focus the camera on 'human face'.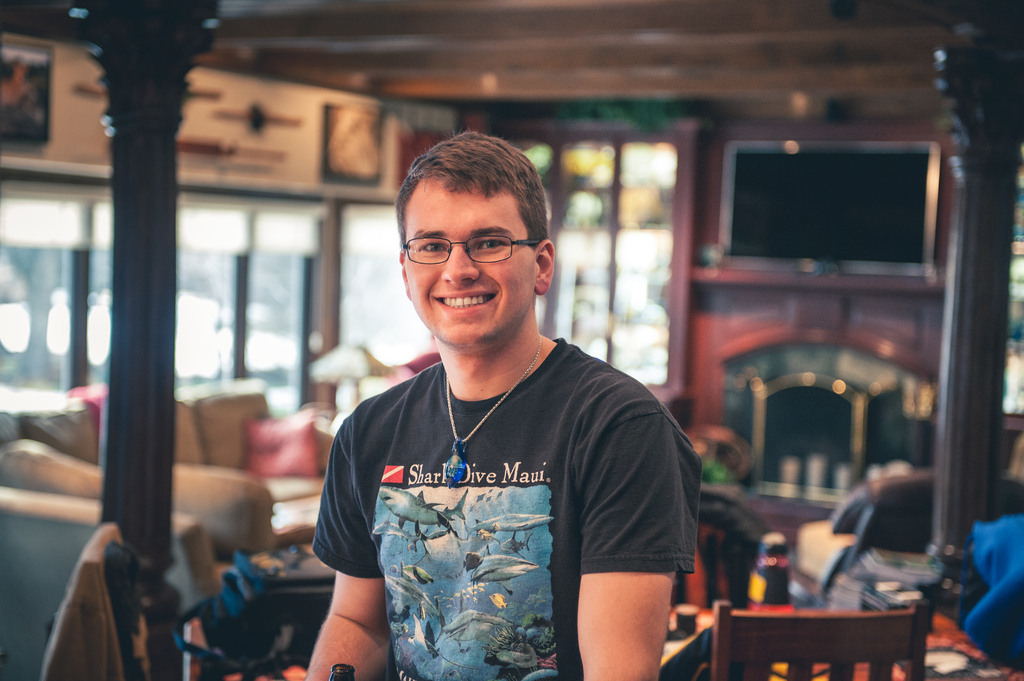
Focus region: 408 175 541 347.
